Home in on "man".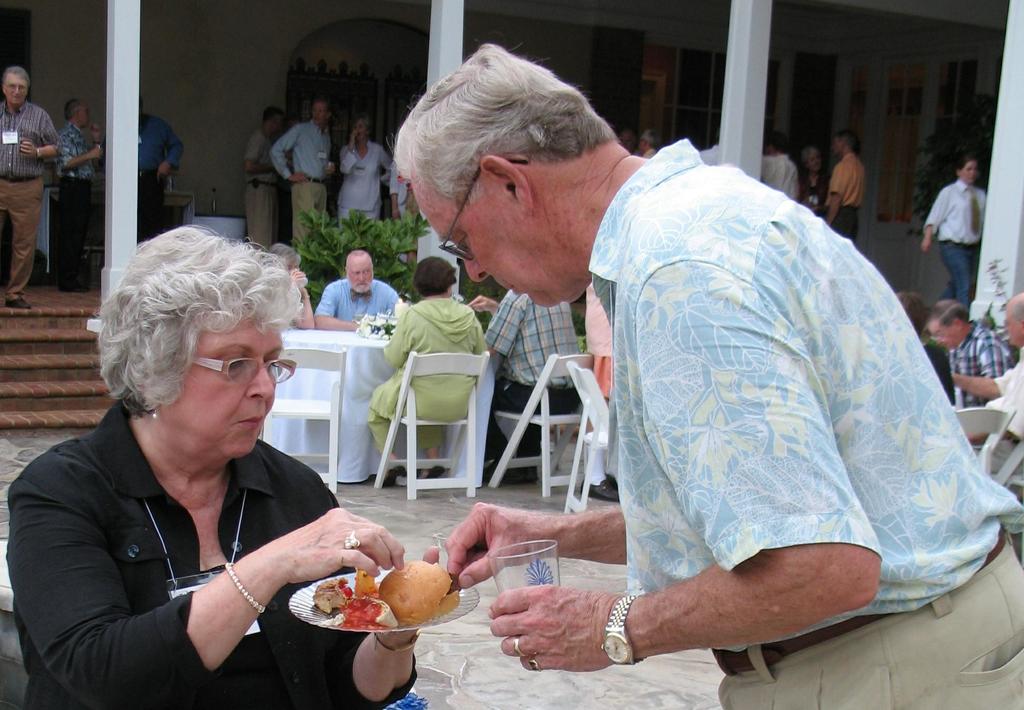
Homed in at crop(51, 96, 104, 288).
